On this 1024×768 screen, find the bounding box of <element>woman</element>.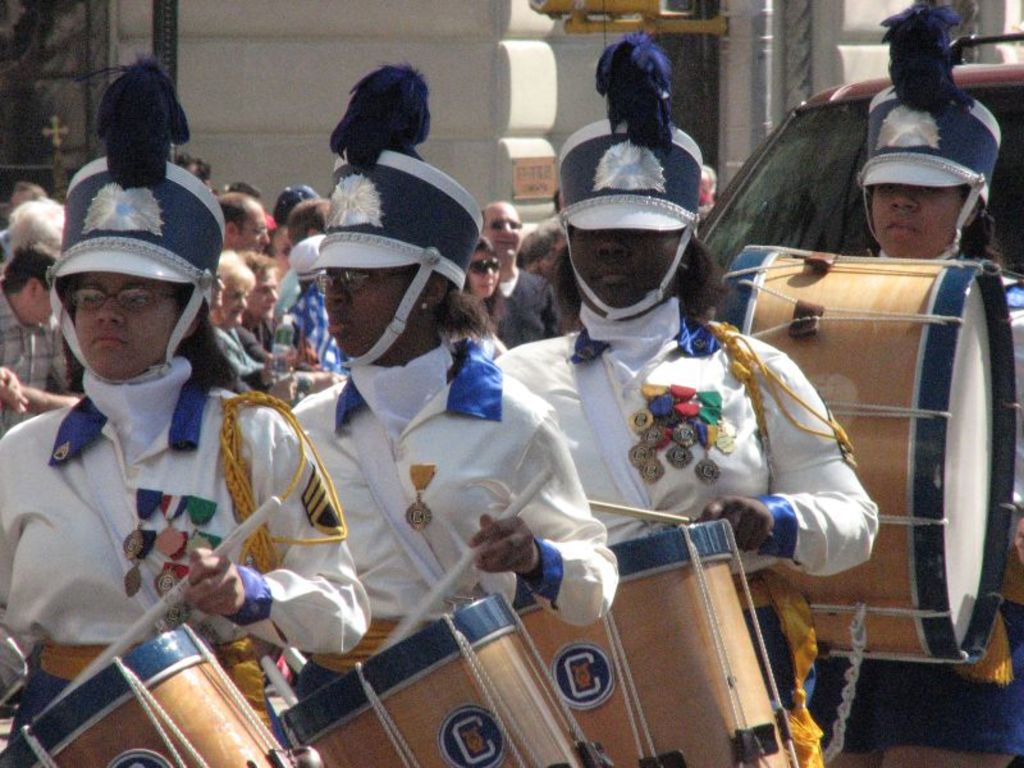
Bounding box: (x1=205, y1=264, x2=280, y2=393).
